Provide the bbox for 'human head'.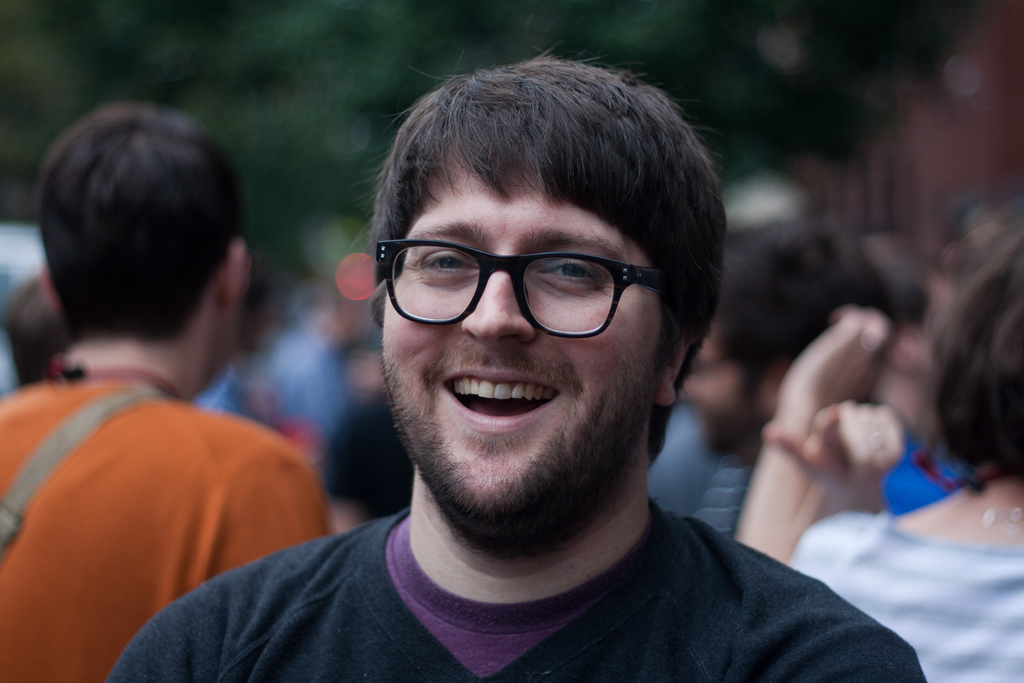
(25, 93, 259, 407).
